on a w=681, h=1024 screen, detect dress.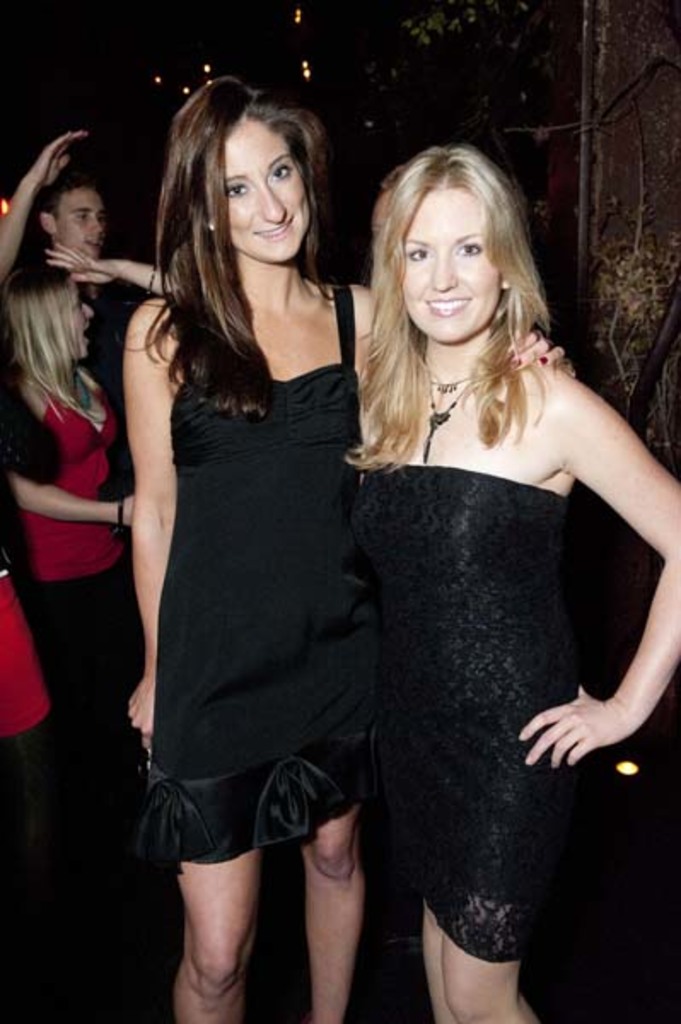
<bbox>0, 384, 135, 643</bbox>.
